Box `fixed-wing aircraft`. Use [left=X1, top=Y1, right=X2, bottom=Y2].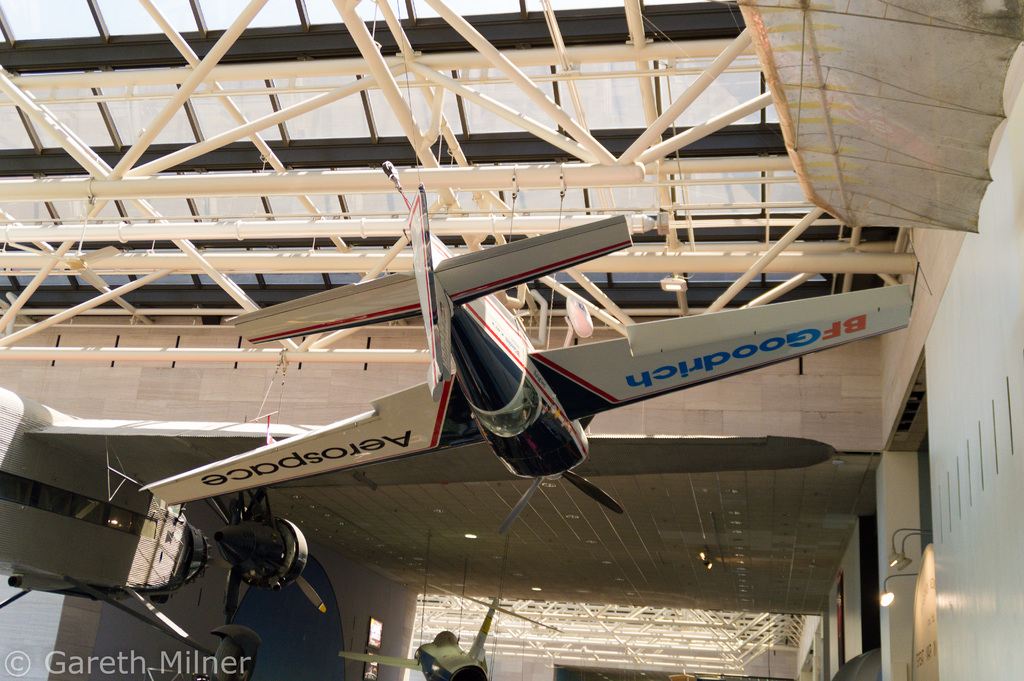
[left=0, top=385, right=836, bottom=680].
